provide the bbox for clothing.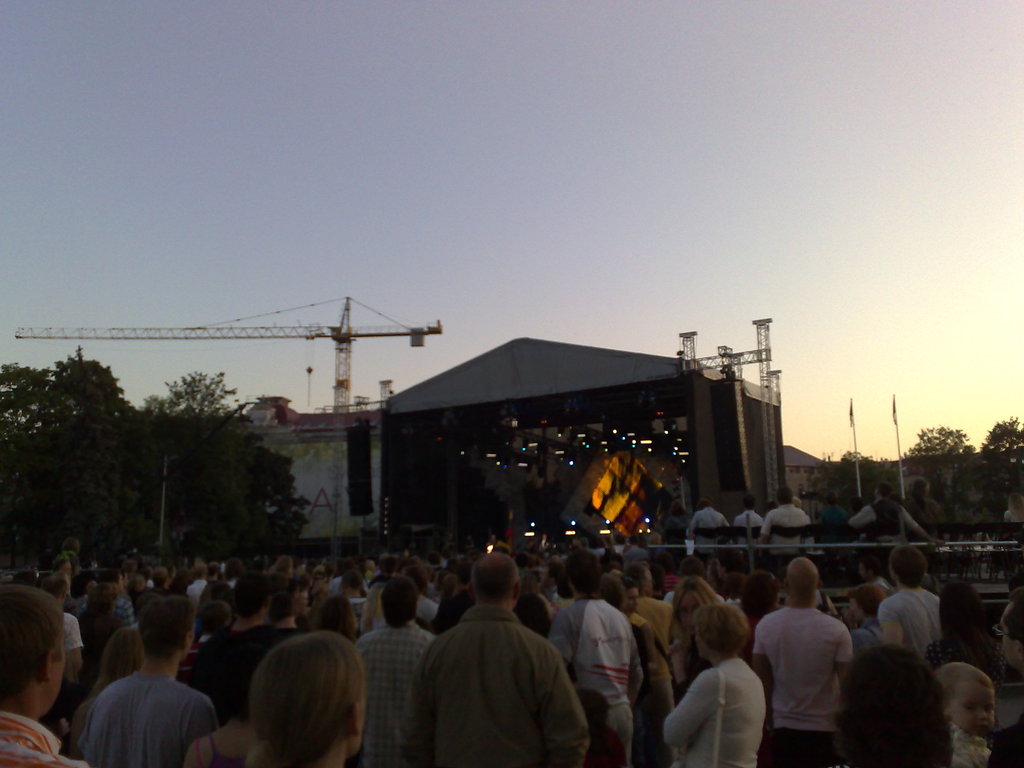
x1=78, y1=611, x2=129, y2=674.
